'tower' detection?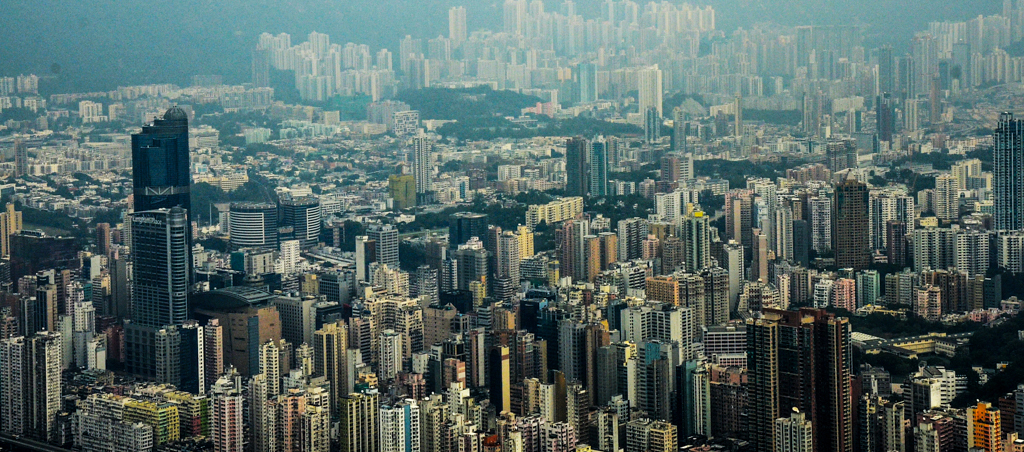
(876,95,898,139)
